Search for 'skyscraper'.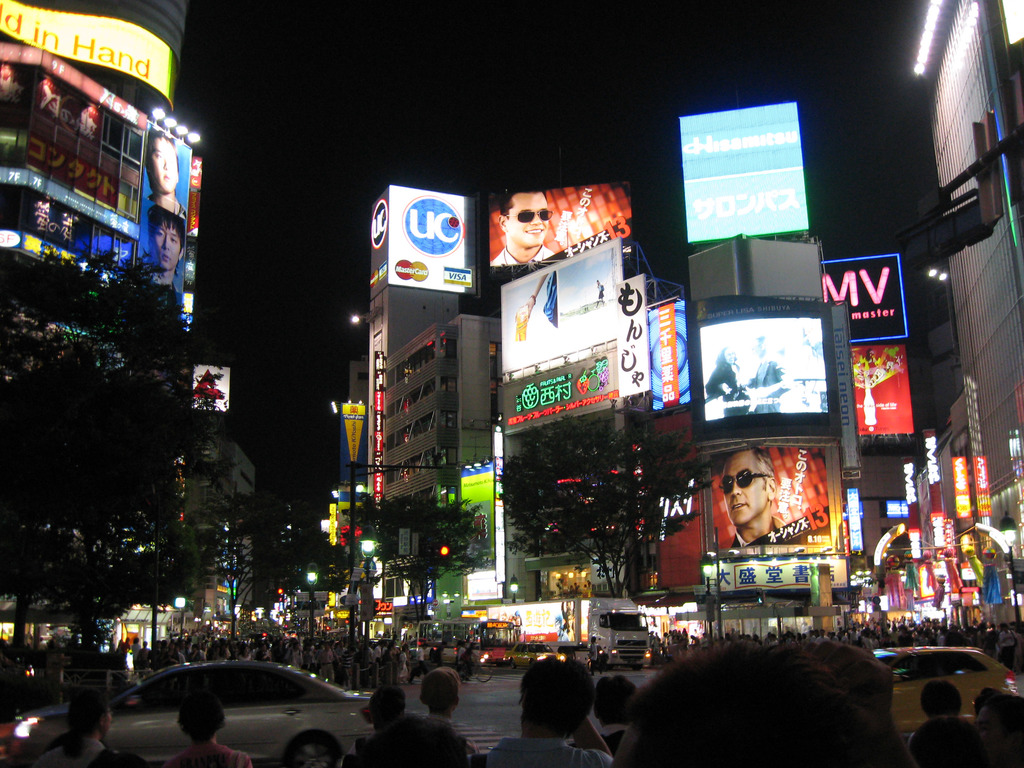
Found at detection(338, 356, 371, 593).
